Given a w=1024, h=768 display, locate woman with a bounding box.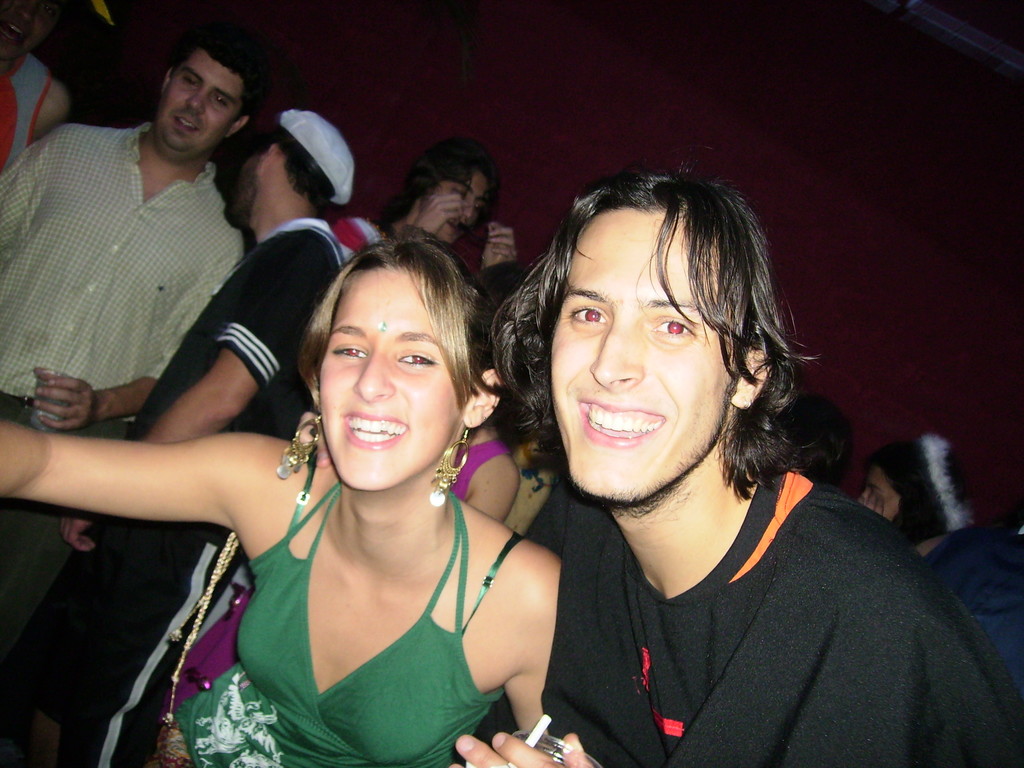
Located: 157:184:574:767.
